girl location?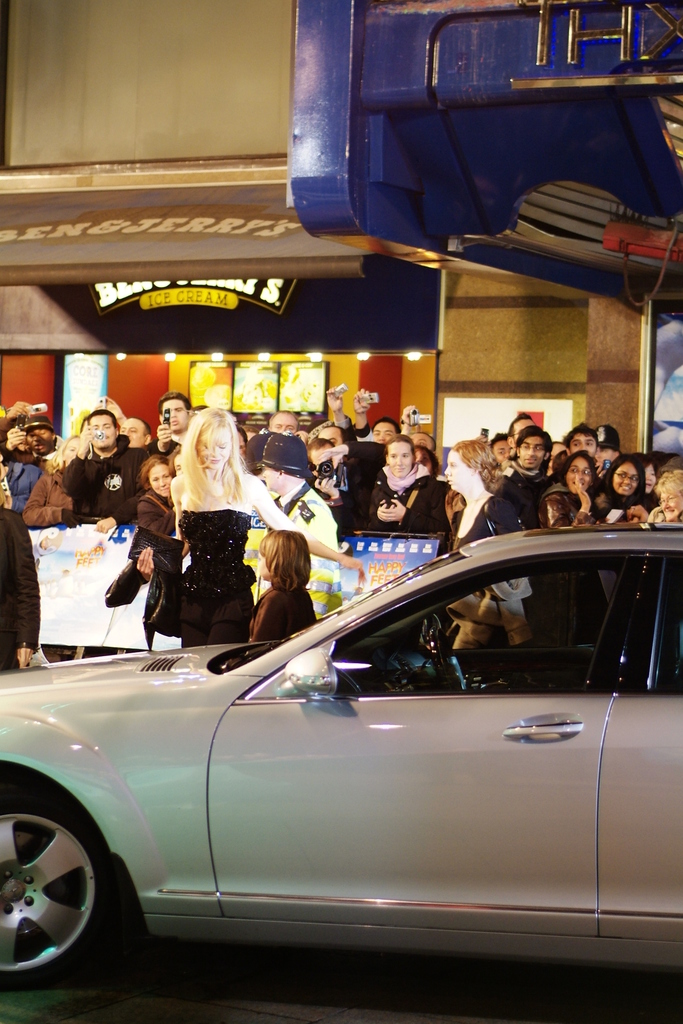
[x1=540, y1=454, x2=600, y2=529]
